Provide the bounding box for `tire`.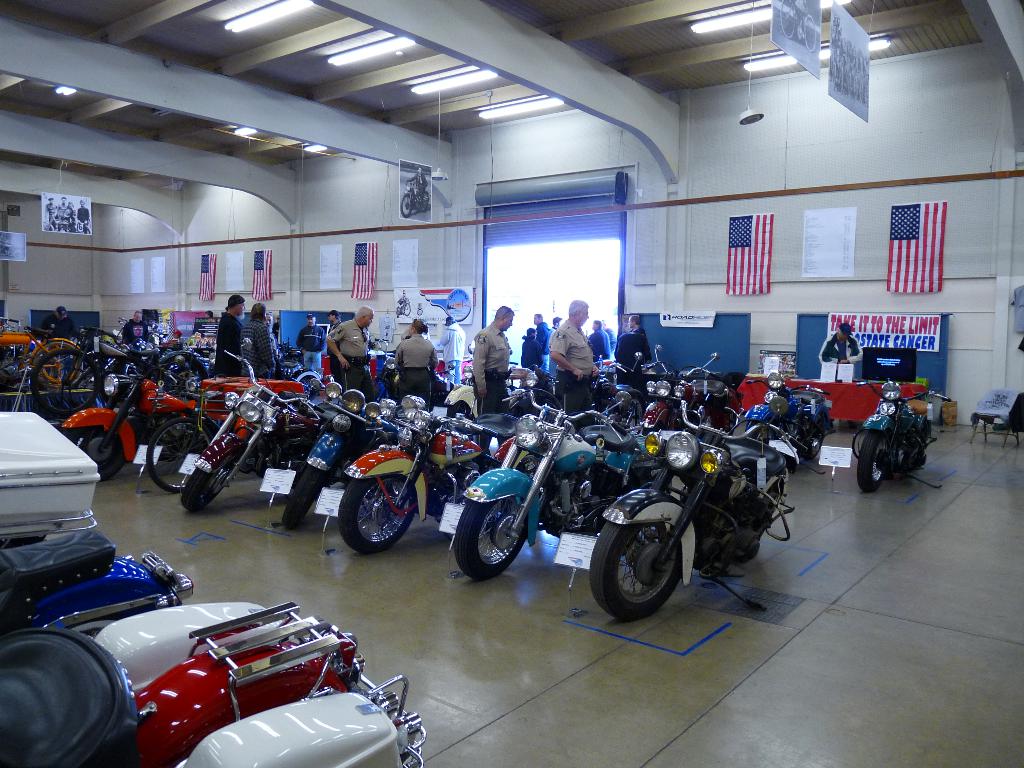
{"x1": 804, "y1": 416, "x2": 825, "y2": 461}.
